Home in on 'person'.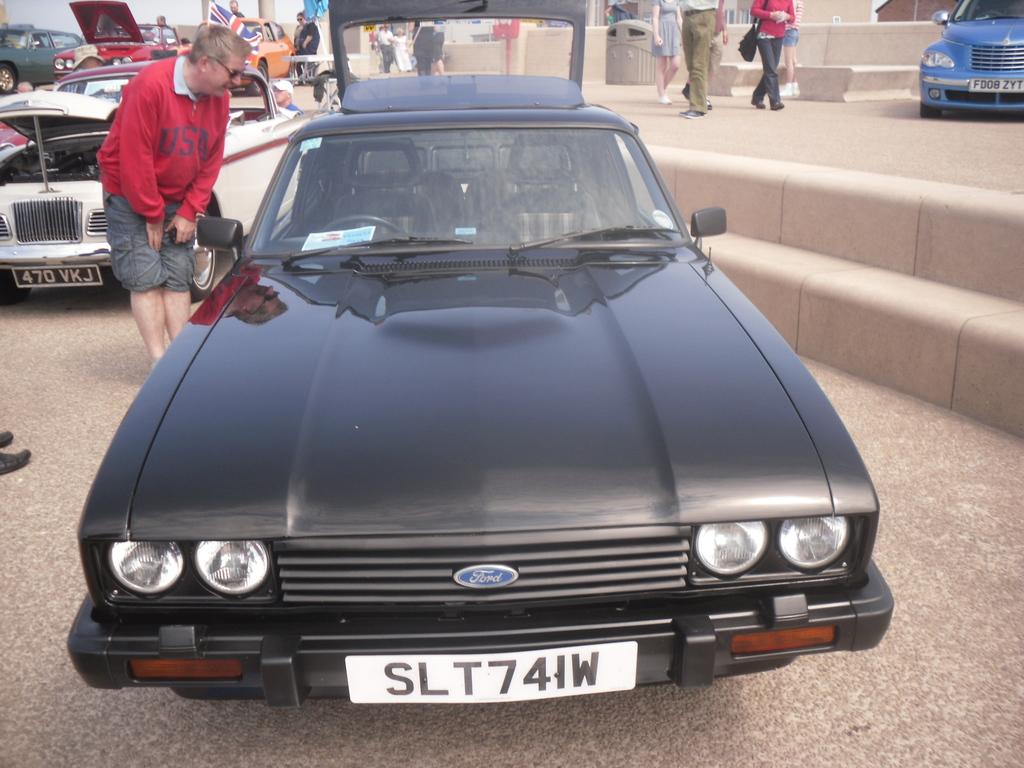
Homed in at 293 11 303 51.
